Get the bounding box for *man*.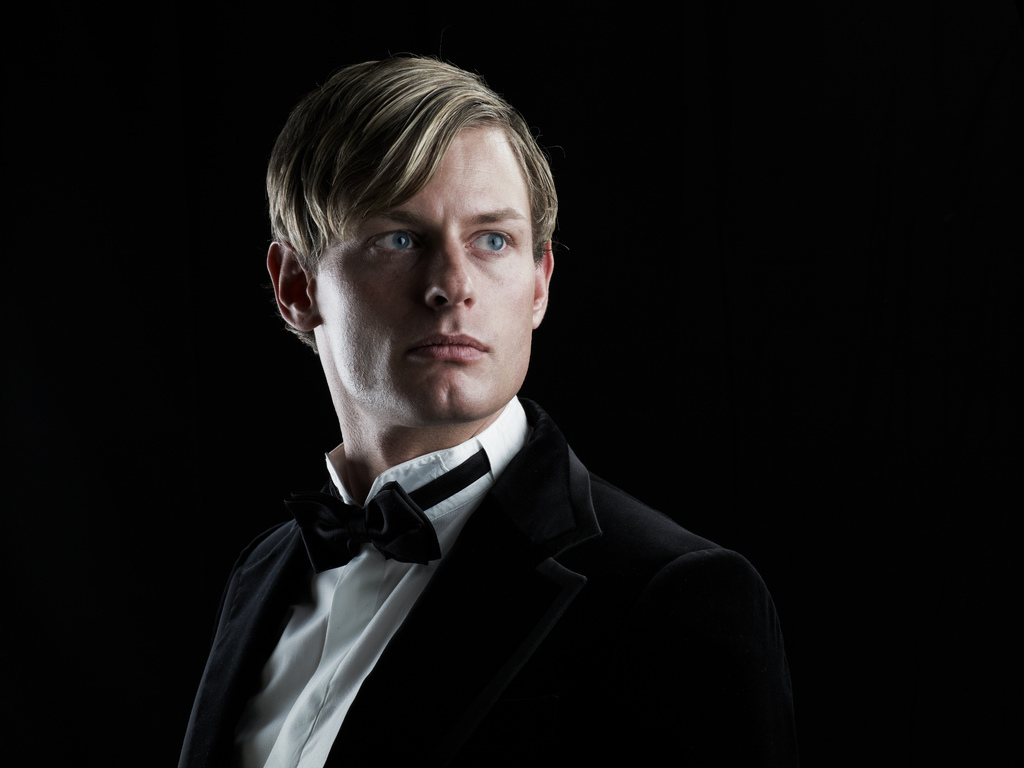
{"x1": 169, "y1": 49, "x2": 829, "y2": 767}.
